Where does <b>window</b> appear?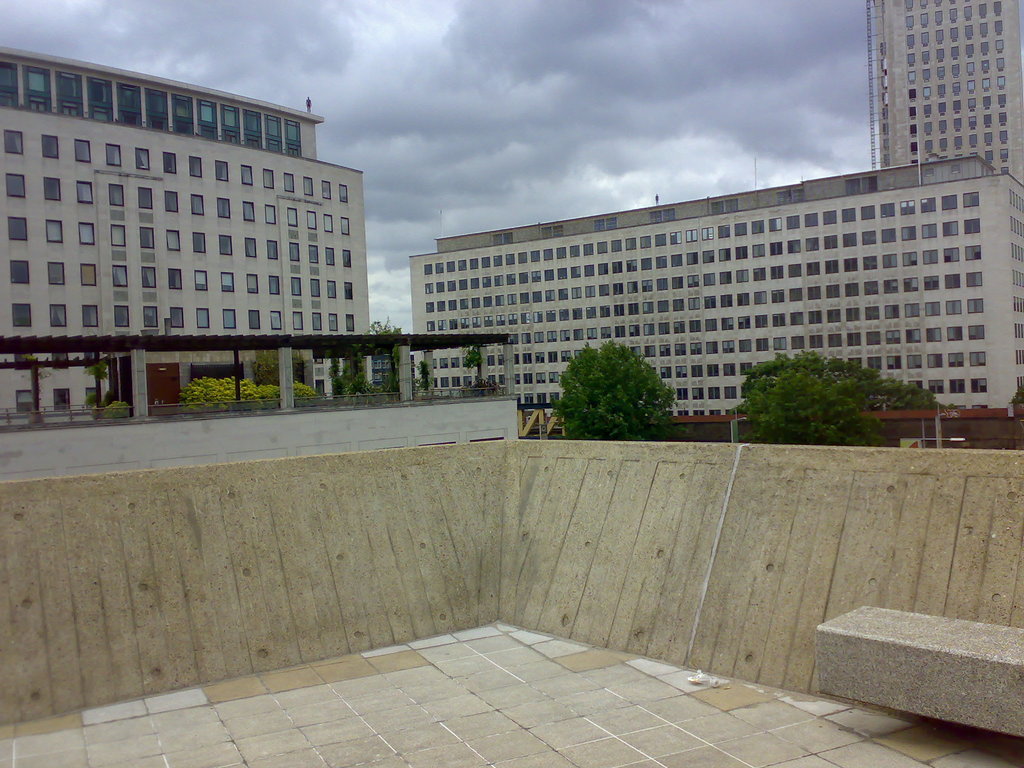
Appears at detection(1014, 296, 1023, 318).
